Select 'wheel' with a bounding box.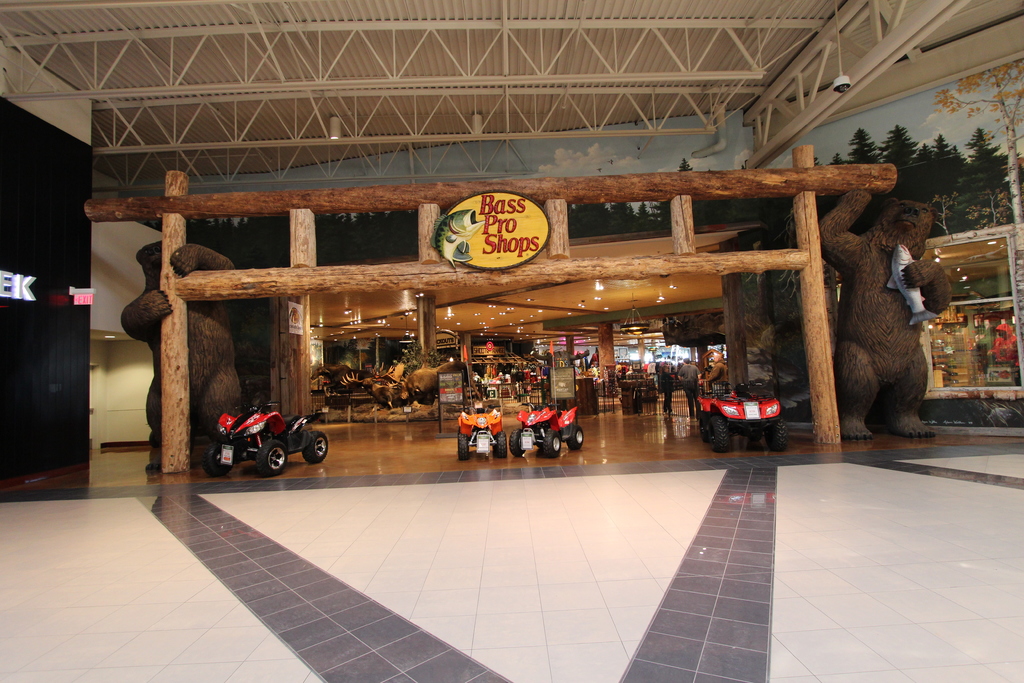
[203,446,230,472].
